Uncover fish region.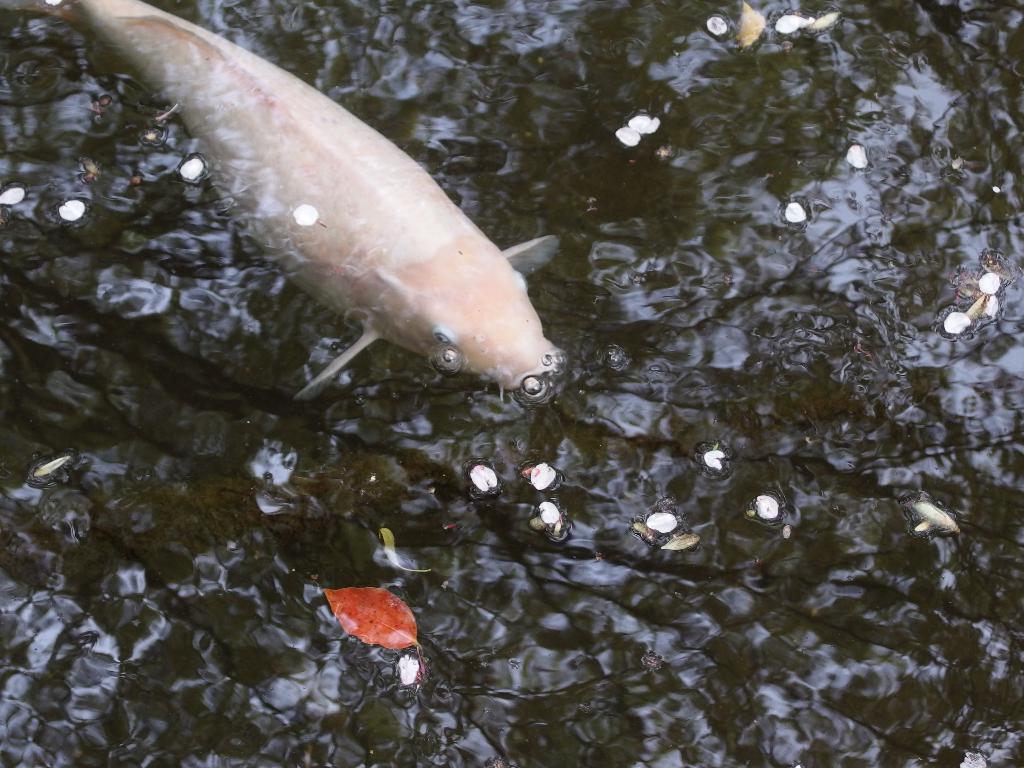
Uncovered: (1, 0, 560, 400).
